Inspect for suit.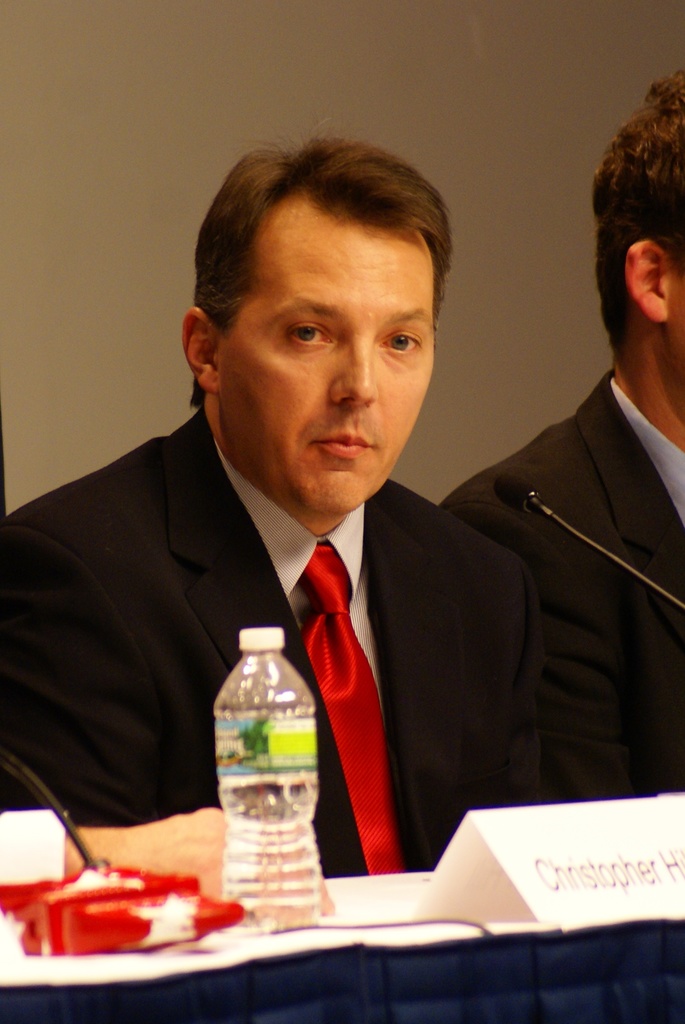
Inspection: select_region(461, 165, 684, 863).
